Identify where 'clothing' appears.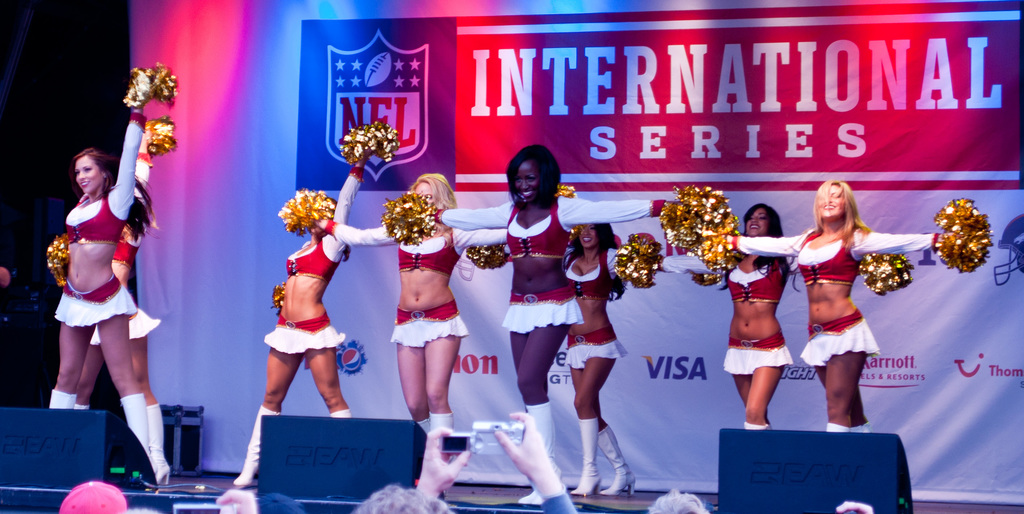
Appears at x1=286, y1=175, x2=361, y2=285.
